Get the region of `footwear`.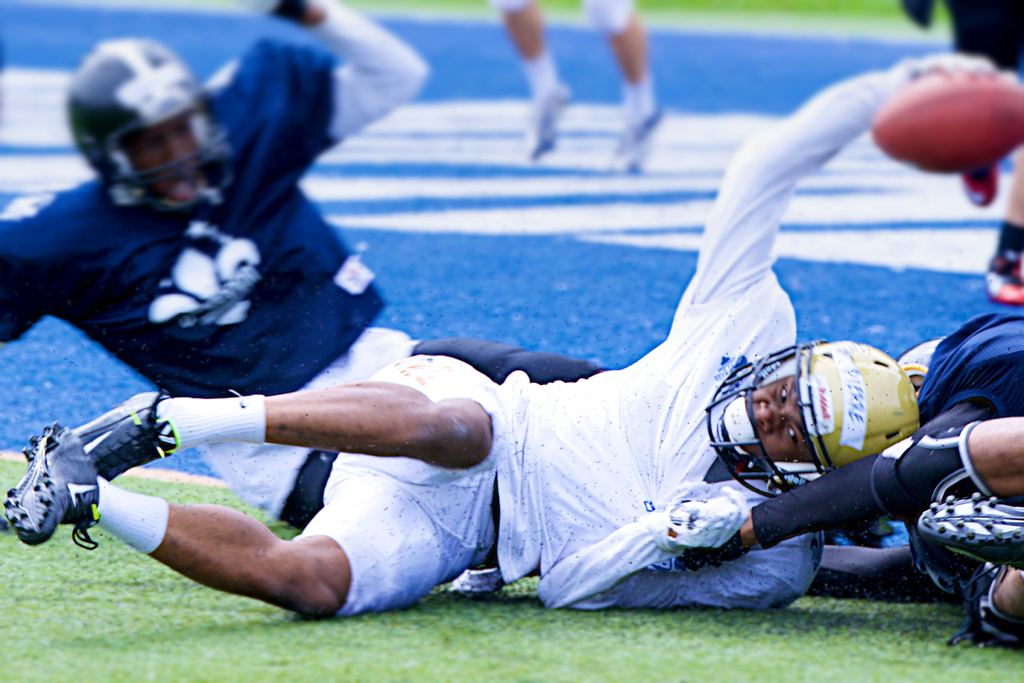
x1=912 y1=498 x2=1023 y2=549.
